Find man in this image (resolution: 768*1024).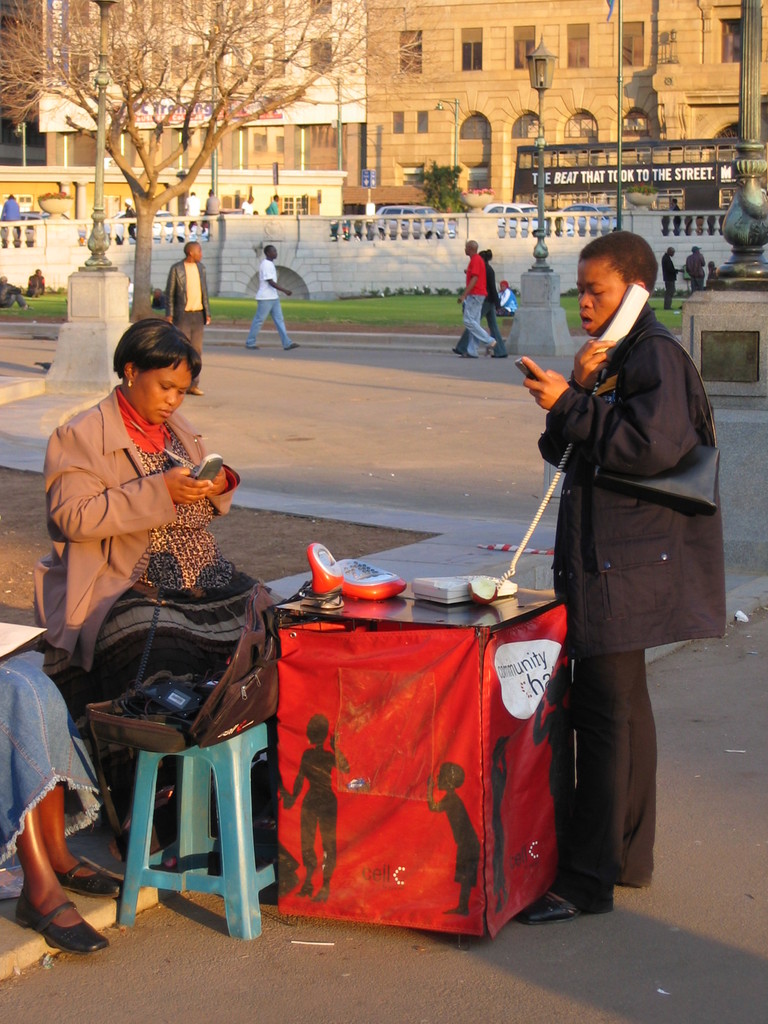
l=662, t=244, r=679, b=308.
